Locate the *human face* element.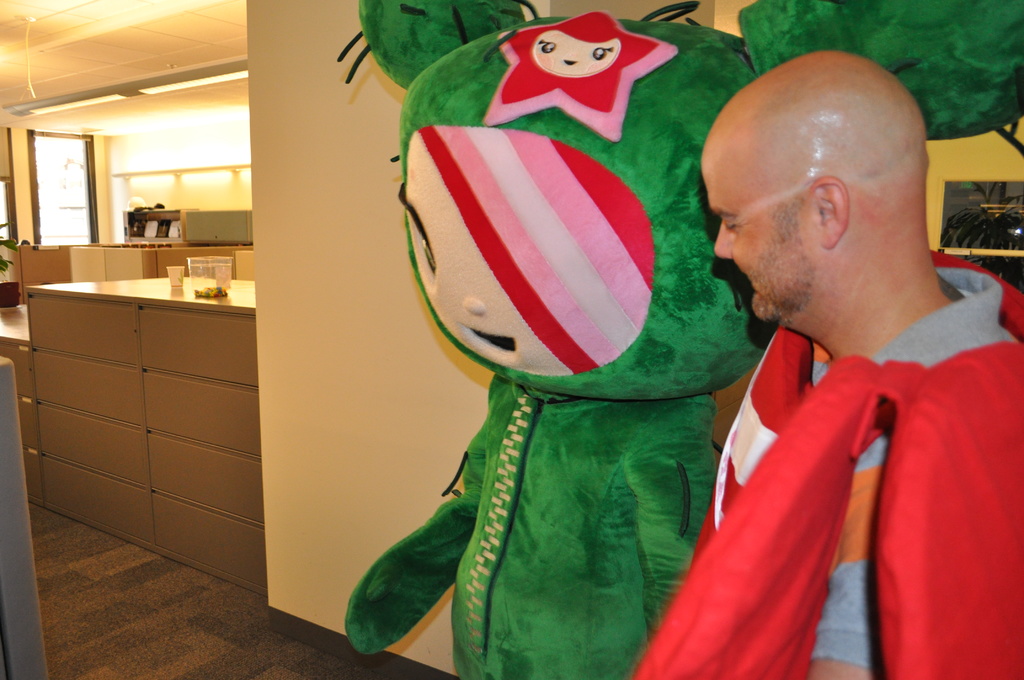
Element bbox: box=[700, 116, 819, 328].
